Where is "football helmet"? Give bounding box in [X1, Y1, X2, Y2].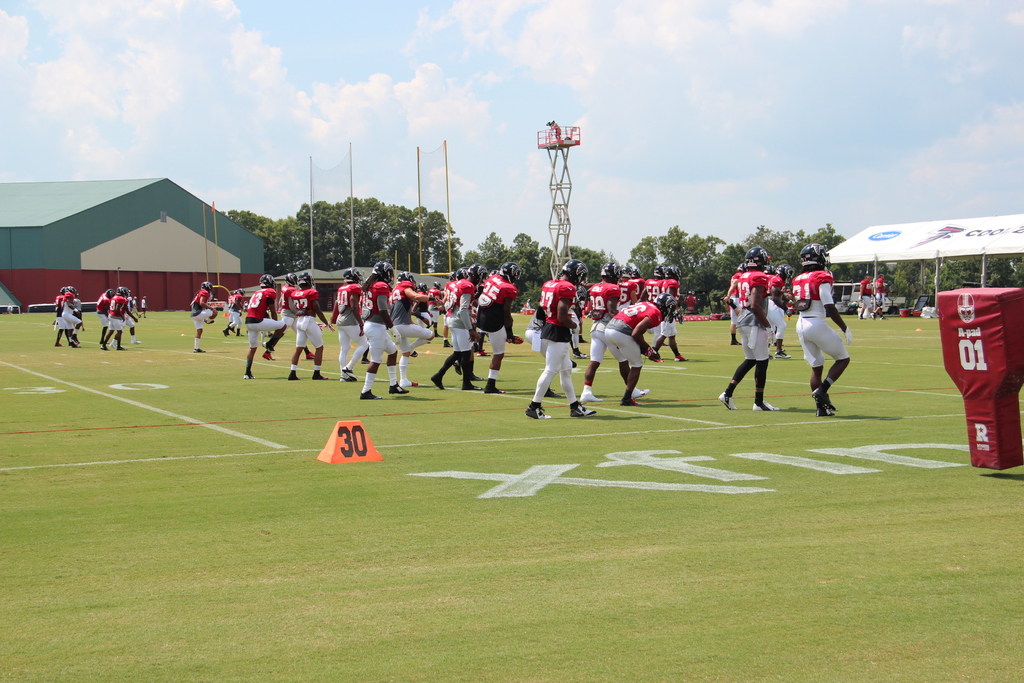
[280, 269, 297, 286].
